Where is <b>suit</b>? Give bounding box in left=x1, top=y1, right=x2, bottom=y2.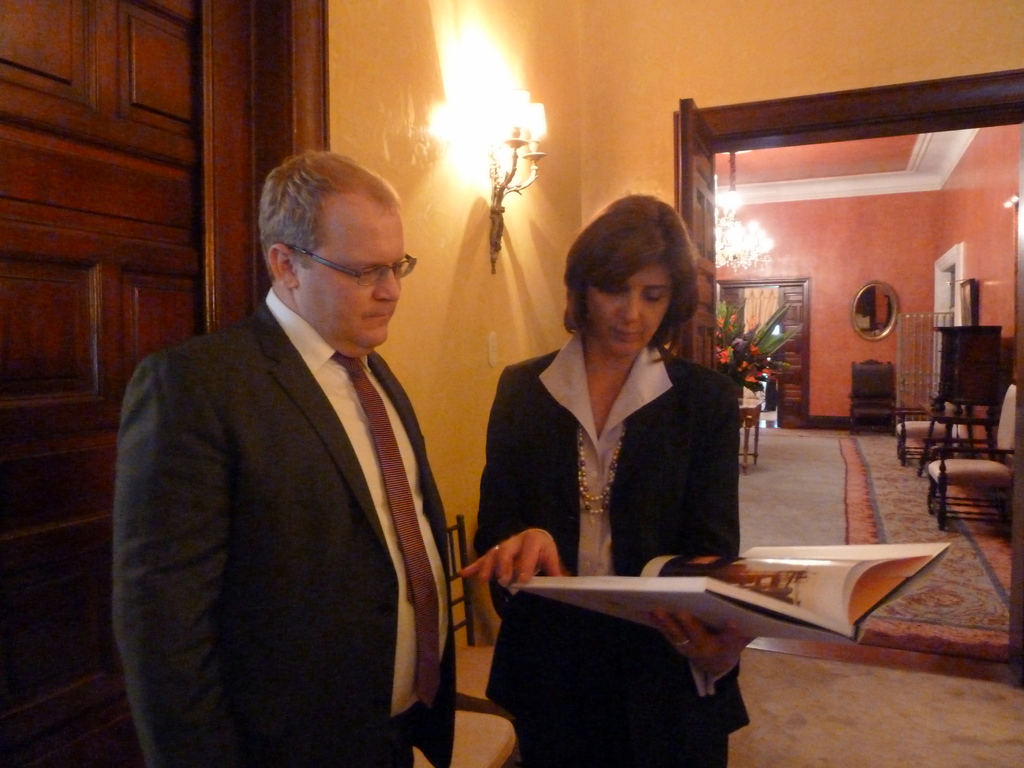
left=114, top=194, right=484, bottom=760.
